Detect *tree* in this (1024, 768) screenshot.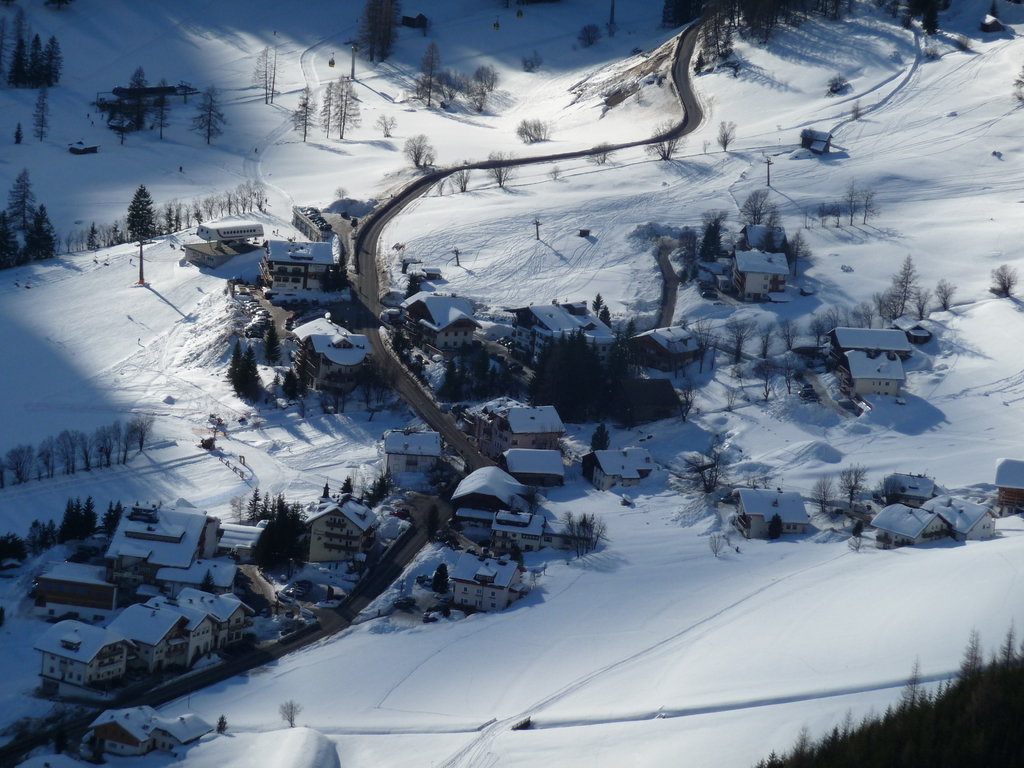
Detection: bbox(289, 84, 319, 140).
